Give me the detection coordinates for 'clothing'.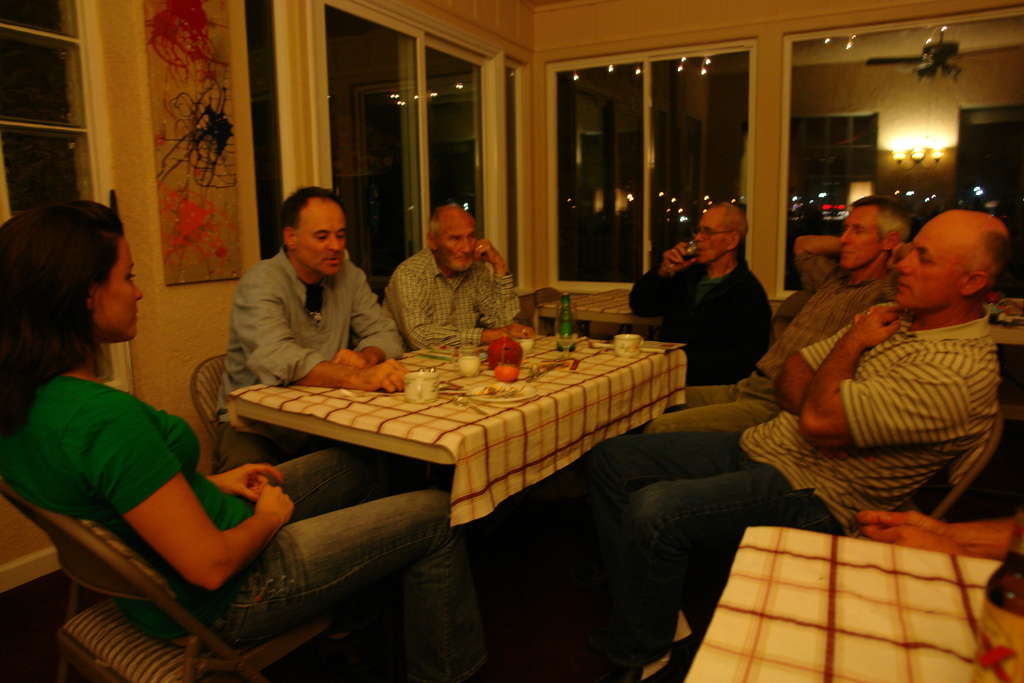
<box>584,309,1001,630</box>.
